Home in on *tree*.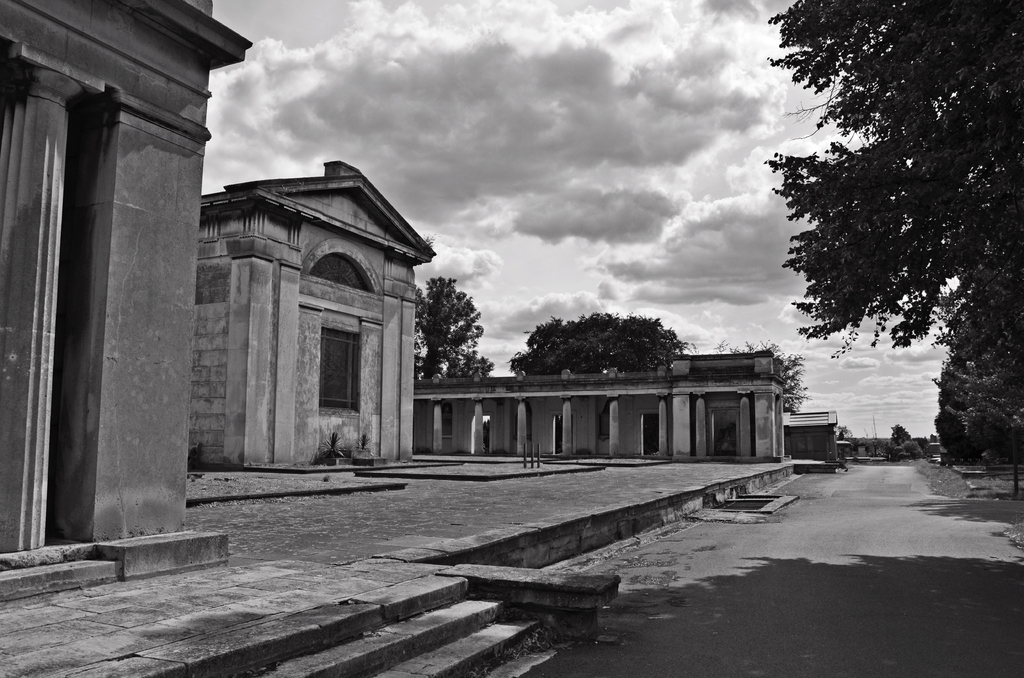
Homed in at rect(509, 307, 680, 379).
